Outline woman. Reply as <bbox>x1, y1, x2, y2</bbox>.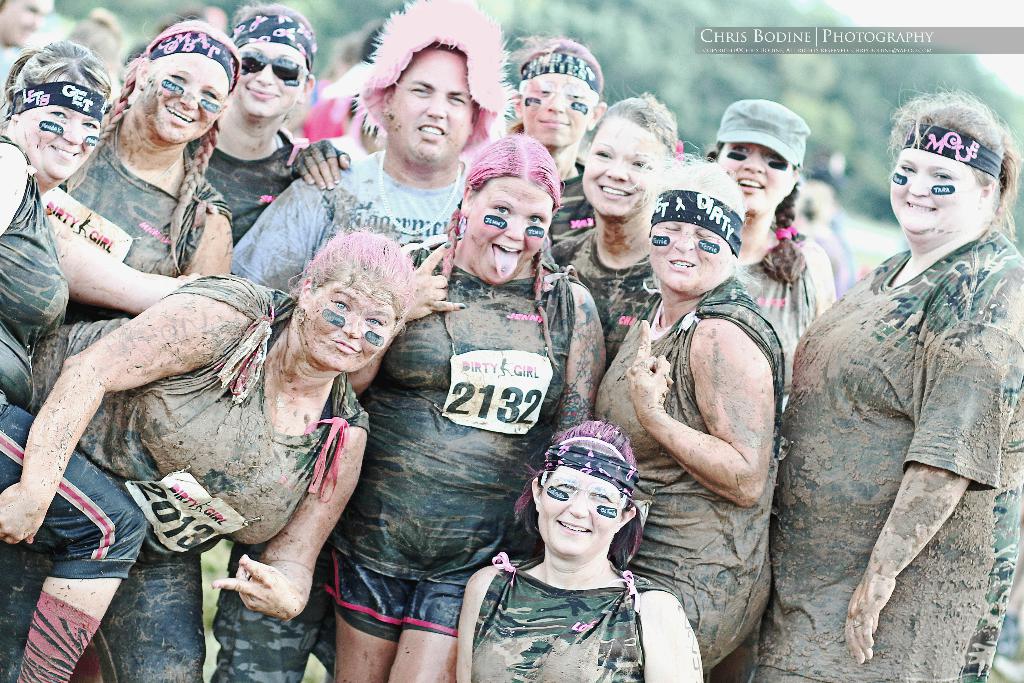
<bbox>548, 89, 684, 367</bbox>.
